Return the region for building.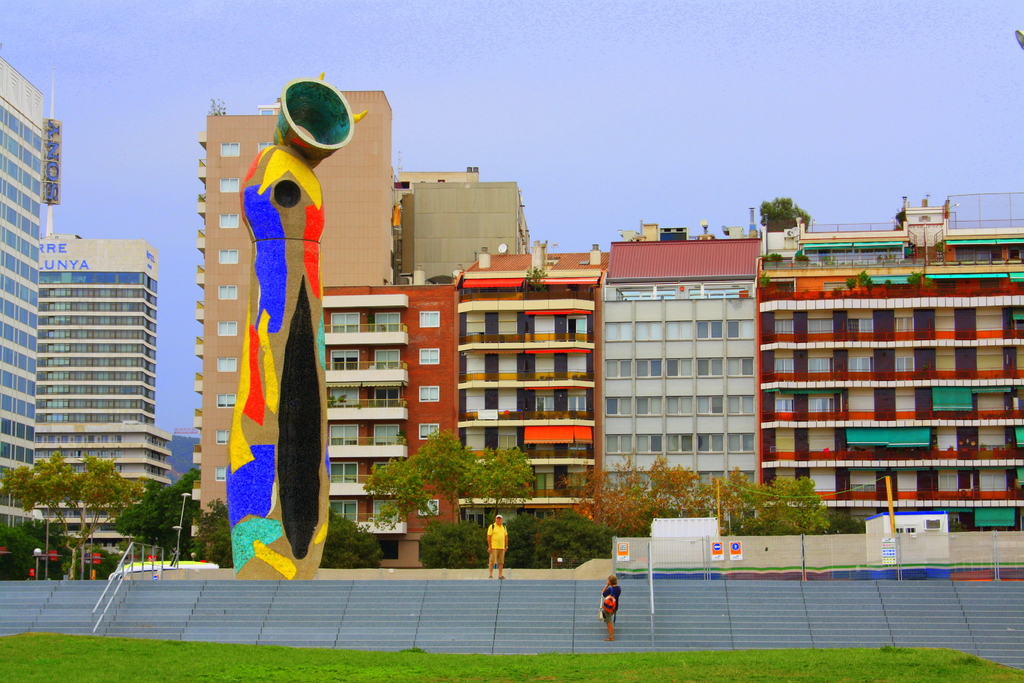
<region>447, 248, 611, 559</region>.
